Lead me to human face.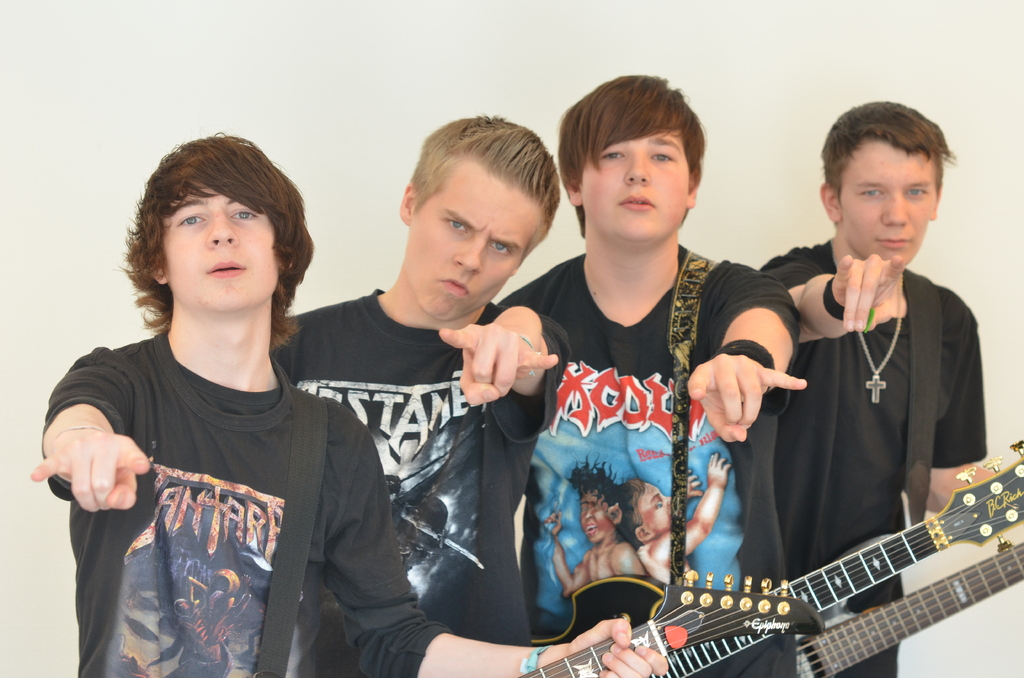
Lead to Rect(645, 492, 671, 529).
